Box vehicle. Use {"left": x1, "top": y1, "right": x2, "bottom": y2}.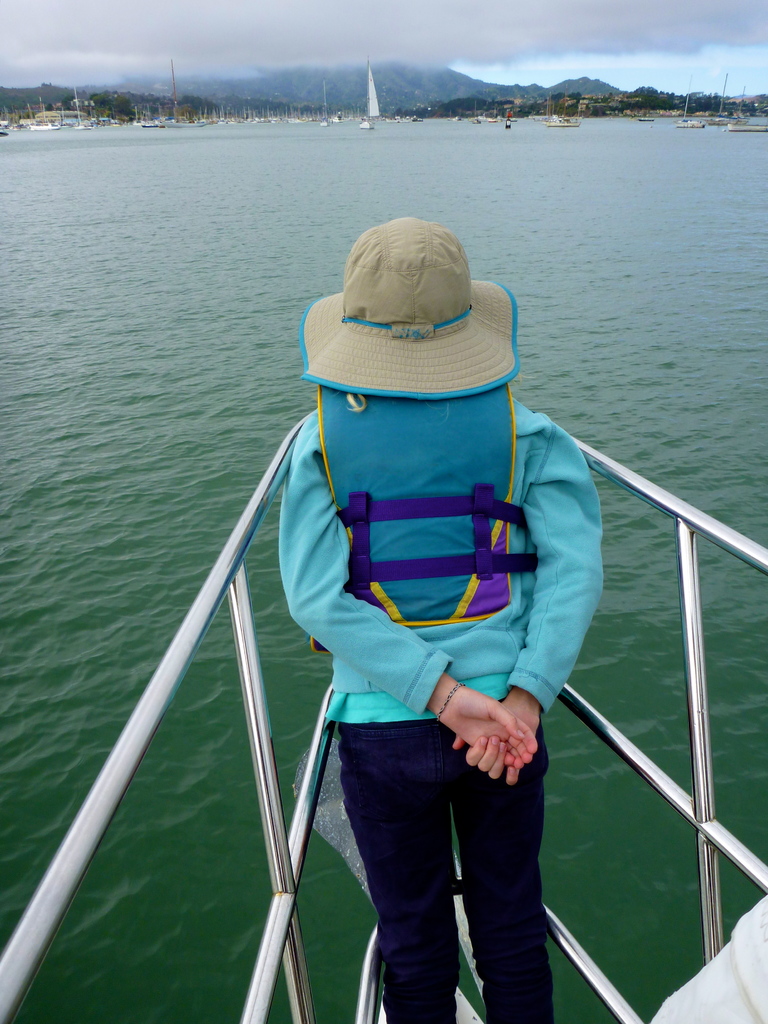
{"left": 360, "top": 63, "right": 384, "bottom": 120}.
